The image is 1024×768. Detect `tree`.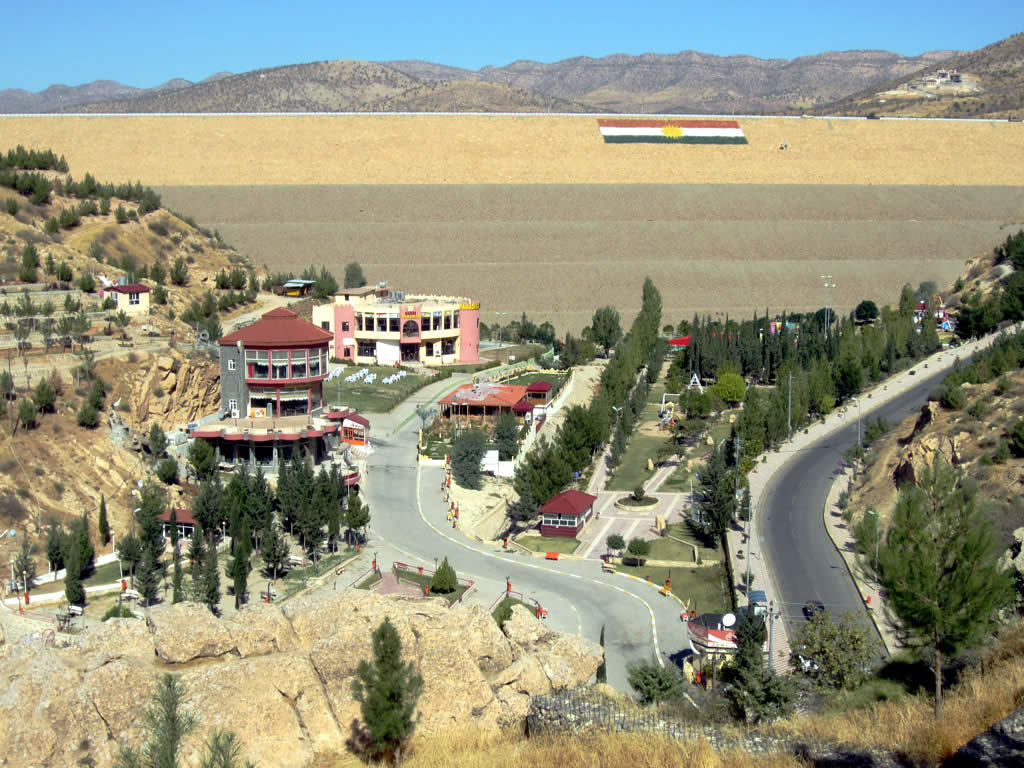
Detection: 501 412 525 445.
